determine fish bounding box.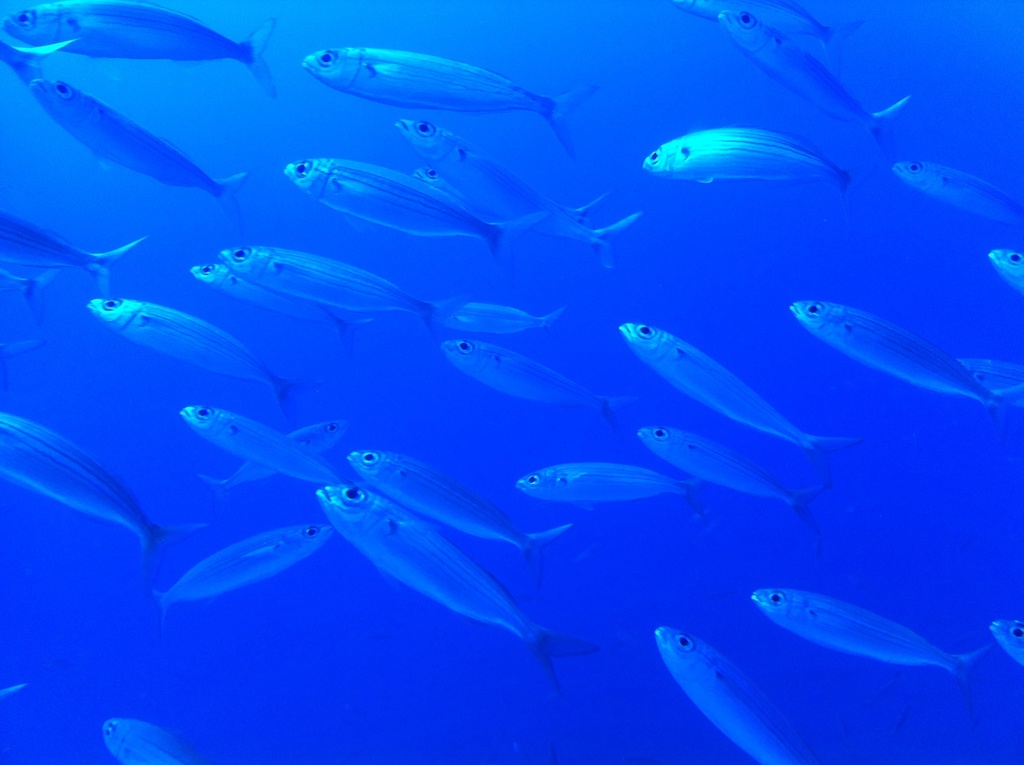
Determined: pyautogui.locateOnScreen(677, 0, 873, 76).
